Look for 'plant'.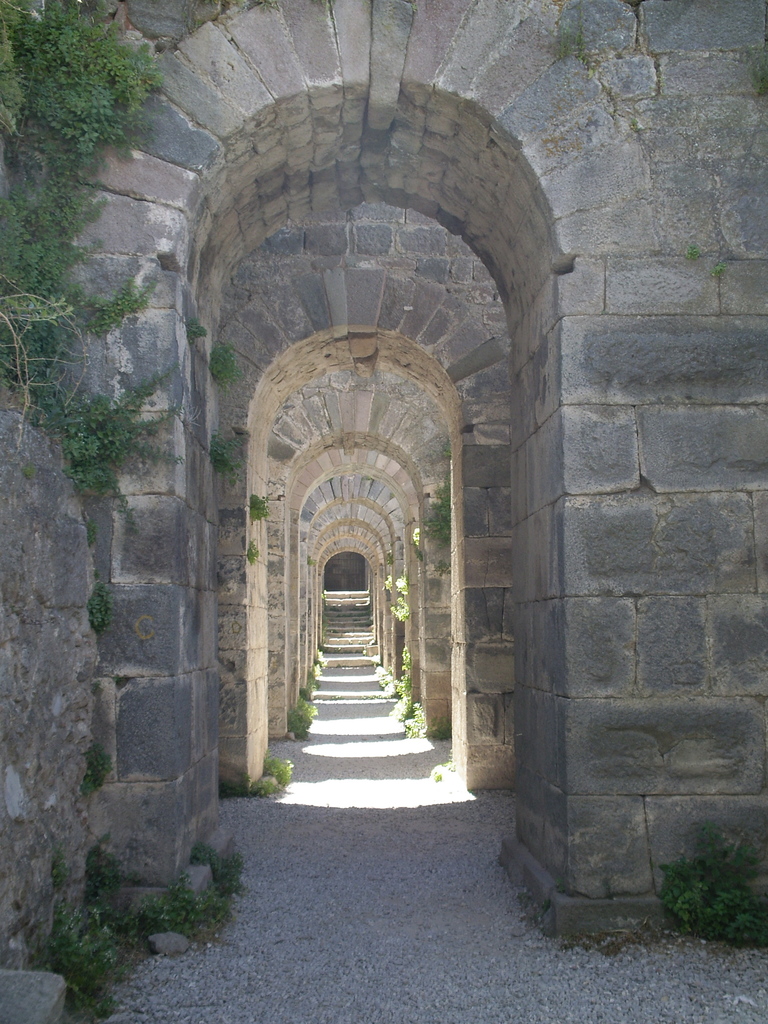
Found: Rect(422, 473, 452, 538).
